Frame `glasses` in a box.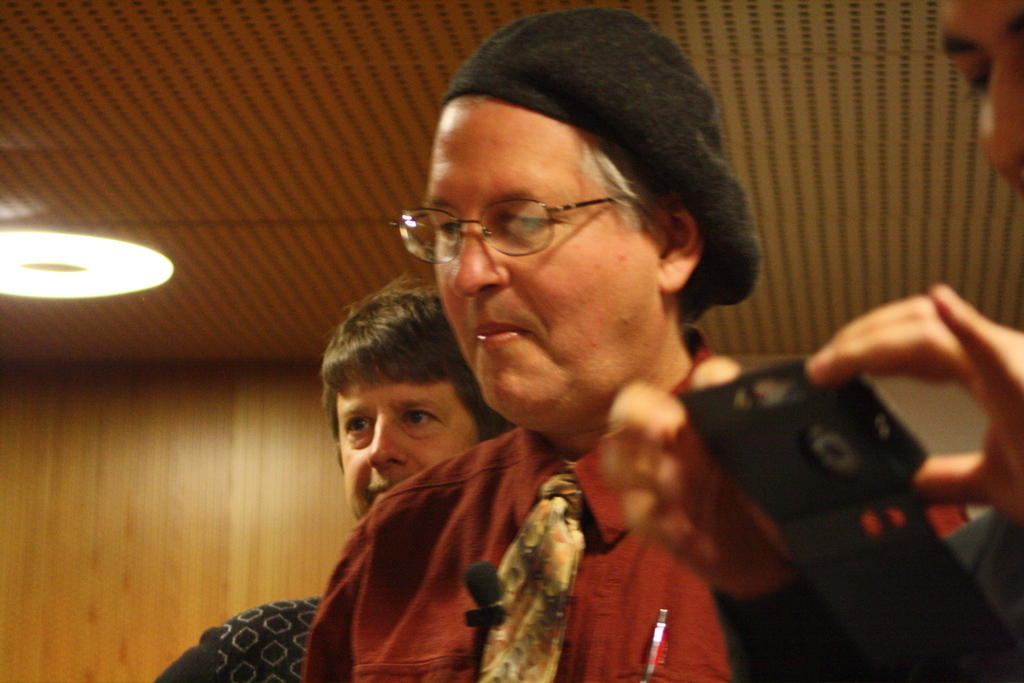
left=382, top=180, right=653, bottom=262.
